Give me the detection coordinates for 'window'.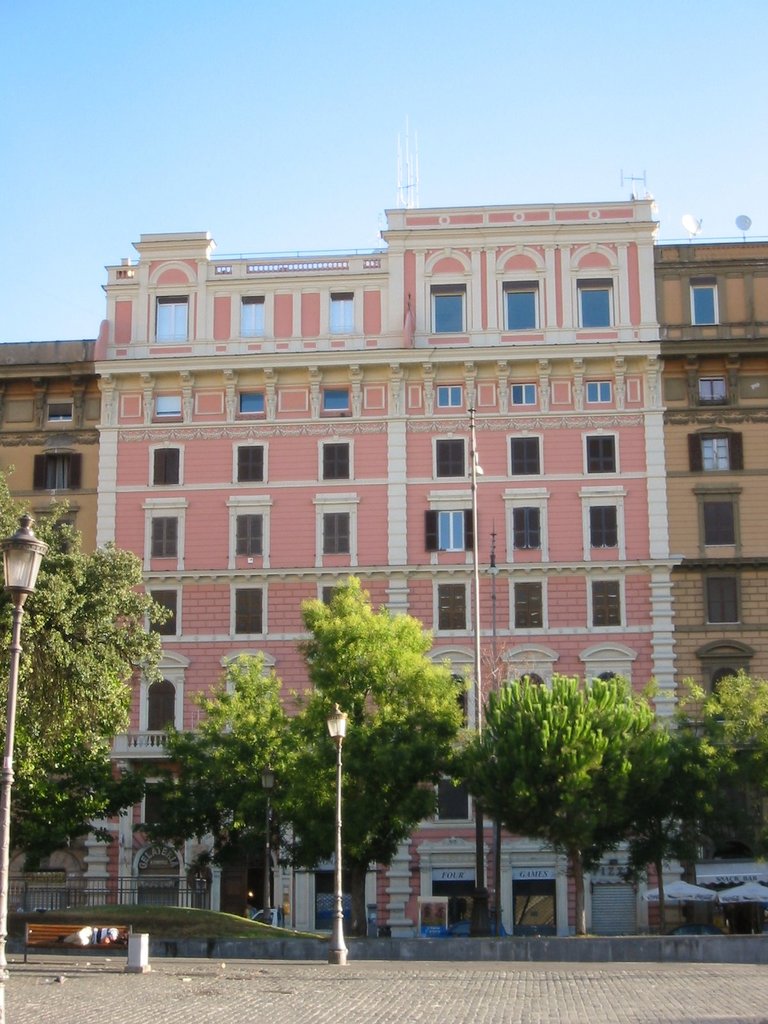
(x1=420, y1=491, x2=477, y2=556).
